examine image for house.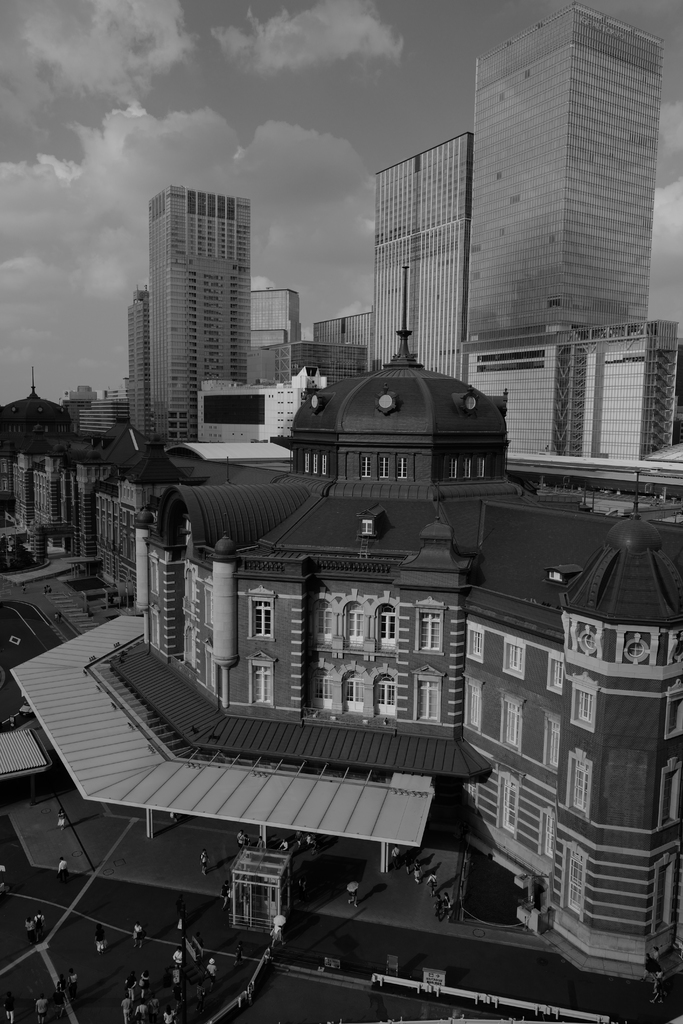
Examination result: <region>456, 318, 682, 467</region>.
